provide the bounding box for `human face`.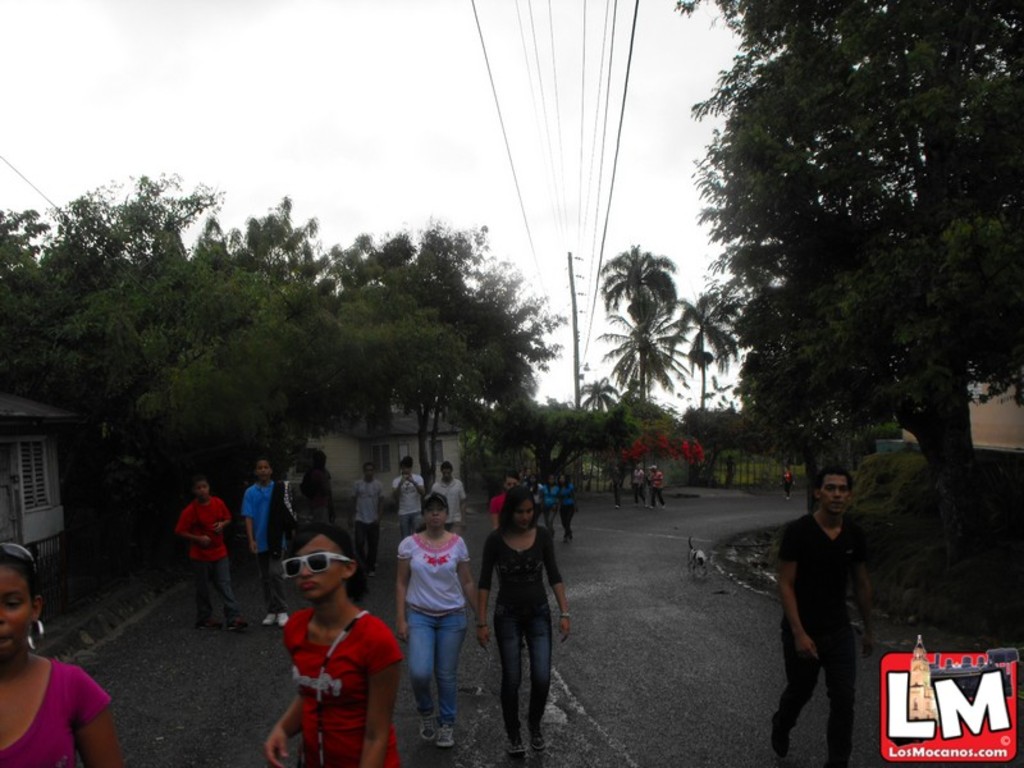
(x1=820, y1=472, x2=852, y2=518).
